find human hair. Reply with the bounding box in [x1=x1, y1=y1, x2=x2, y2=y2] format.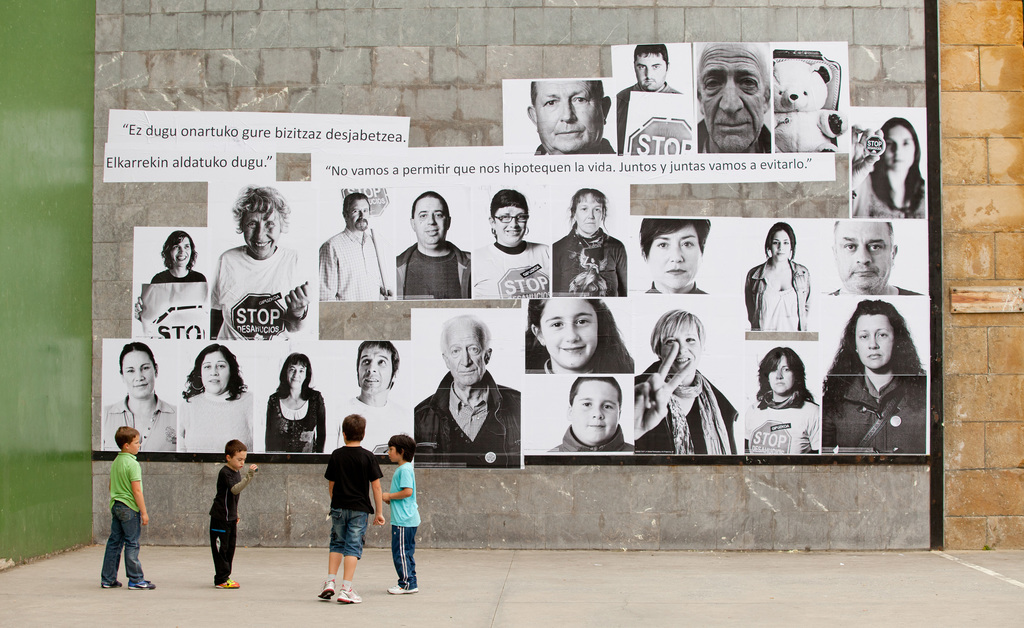
[x1=634, y1=42, x2=668, y2=70].
